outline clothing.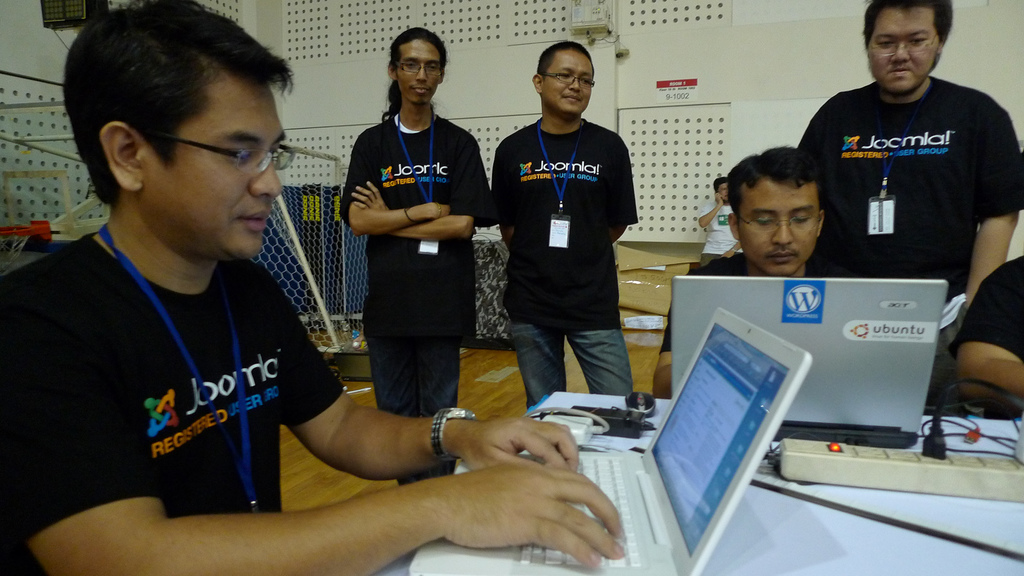
Outline: bbox(948, 252, 1023, 362).
